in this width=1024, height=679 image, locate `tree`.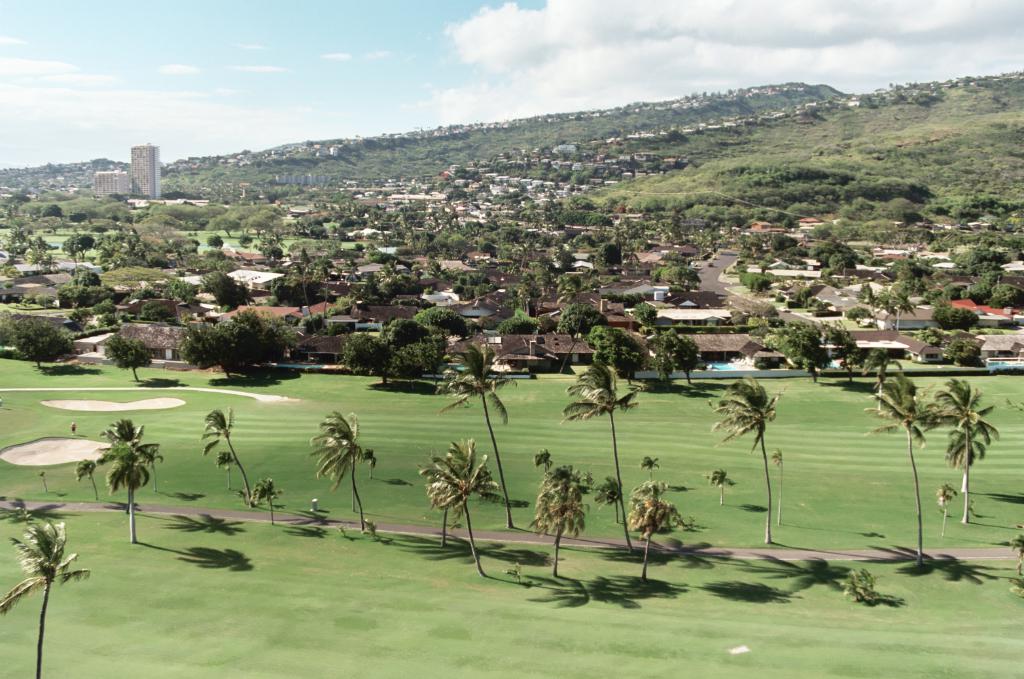
Bounding box: BBox(588, 320, 620, 358).
